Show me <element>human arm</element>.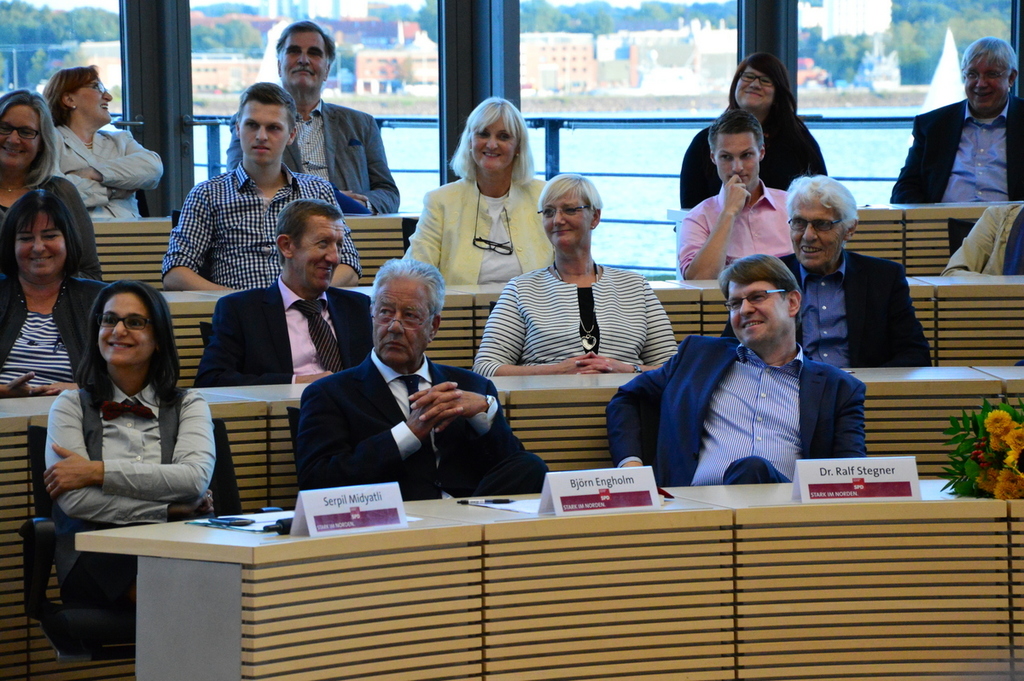
<element>human arm</element> is here: bbox=(31, 122, 135, 216).
